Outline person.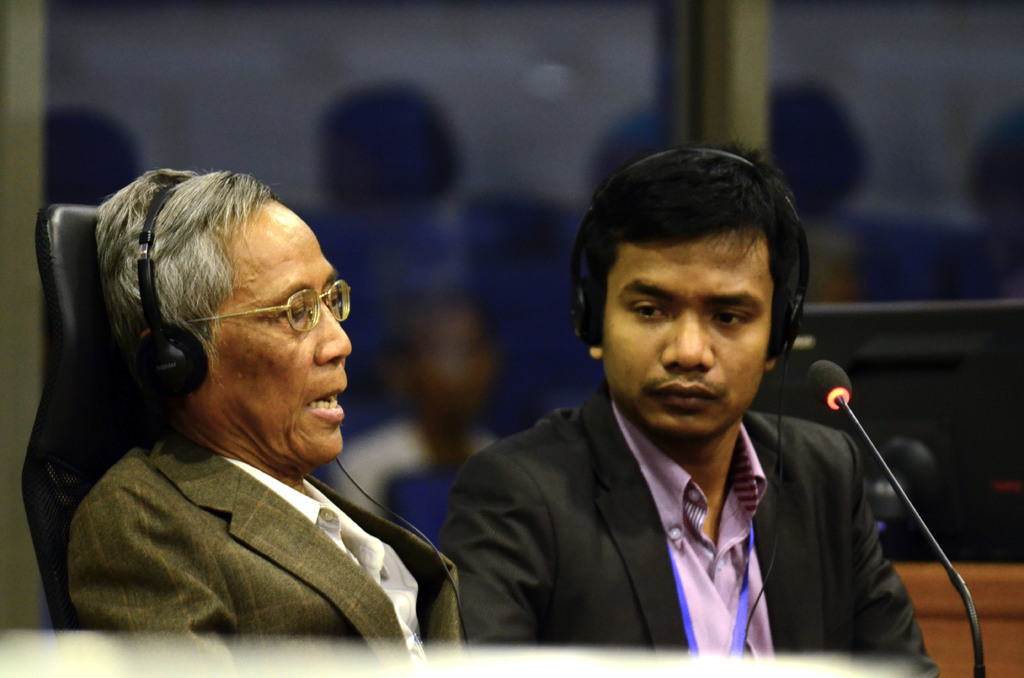
Outline: 432 140 942 677.
